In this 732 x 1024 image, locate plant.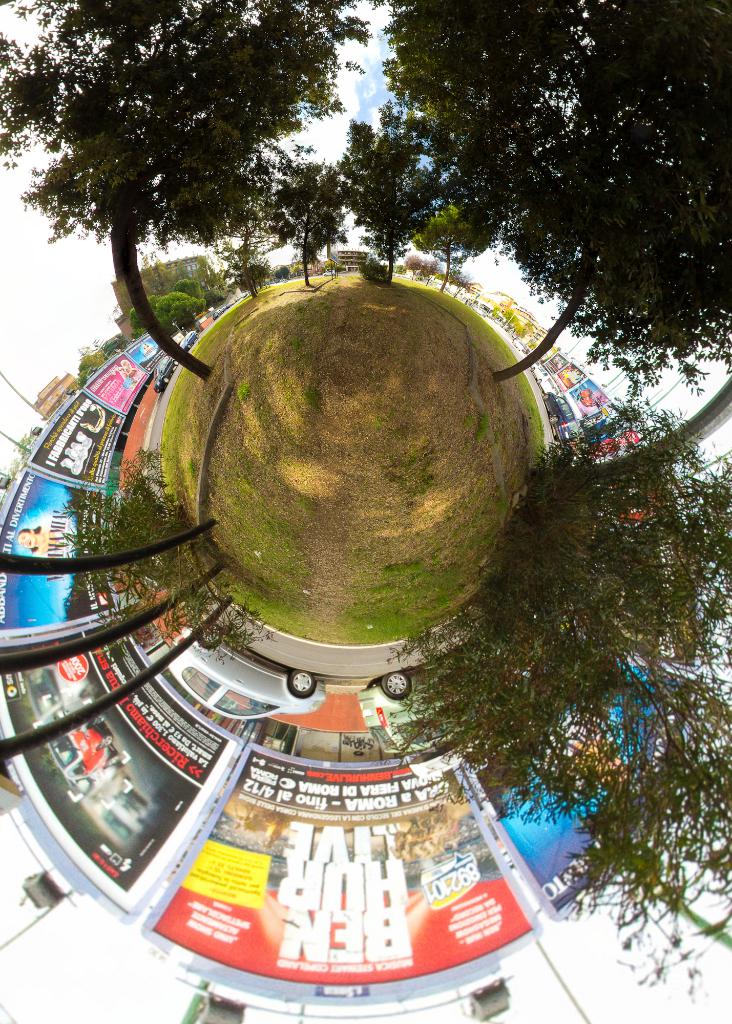
Bounding box: [x1=51, y1=447, x2=276, y2=671].
